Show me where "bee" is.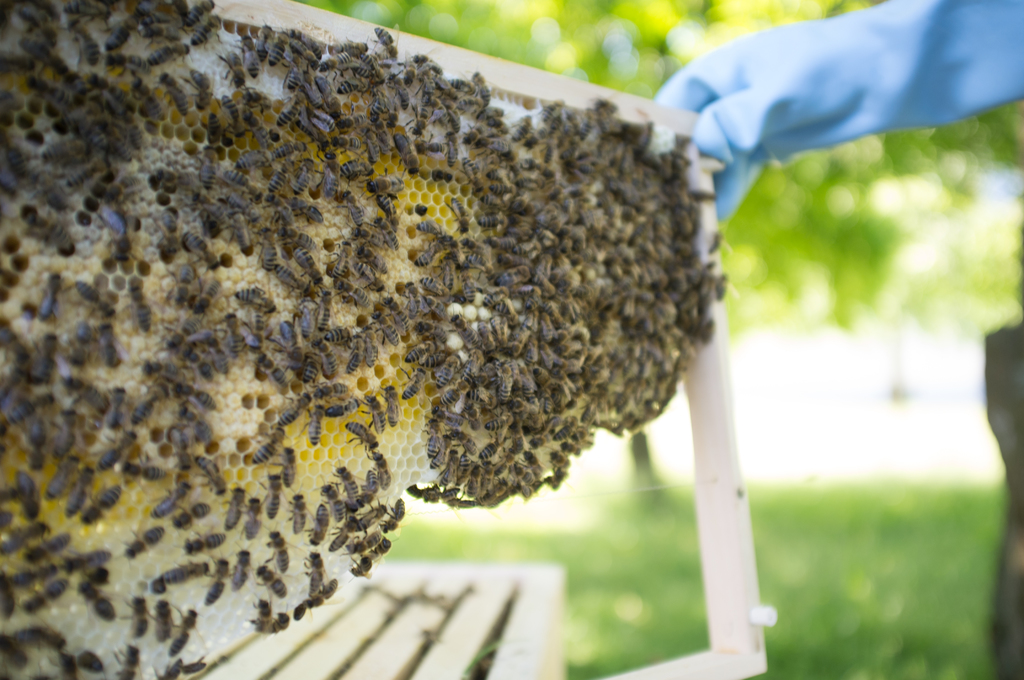
"bee" is at (310,501,335,544).
